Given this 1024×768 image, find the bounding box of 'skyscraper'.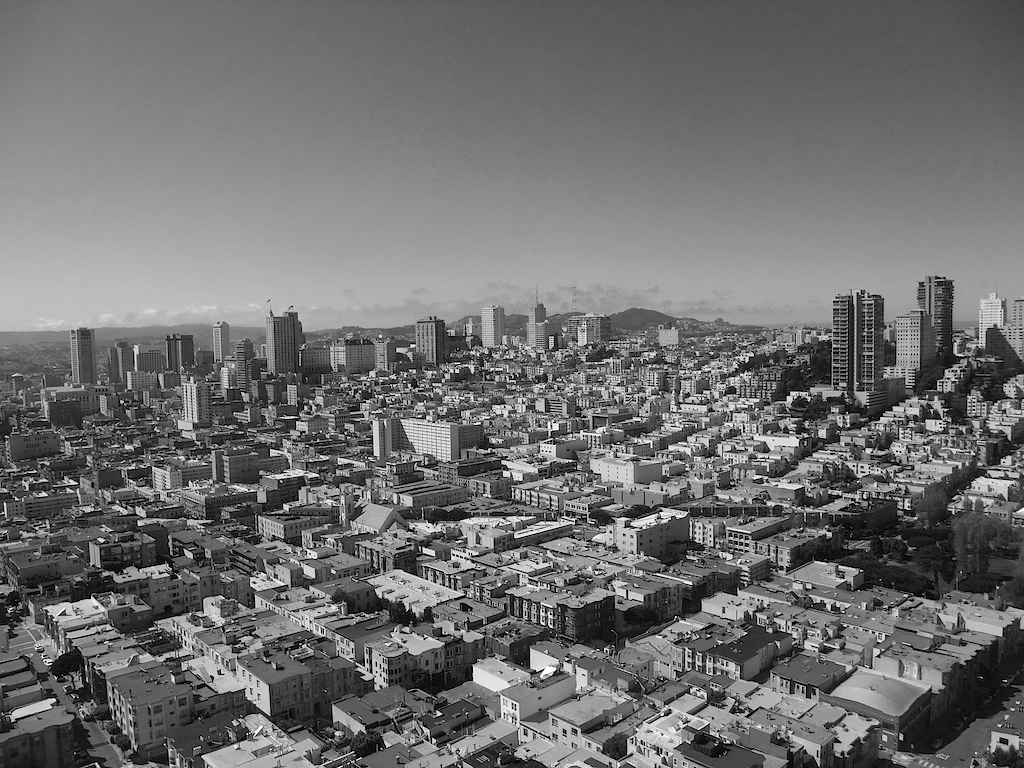
rect(833, 290, 884, 393).
